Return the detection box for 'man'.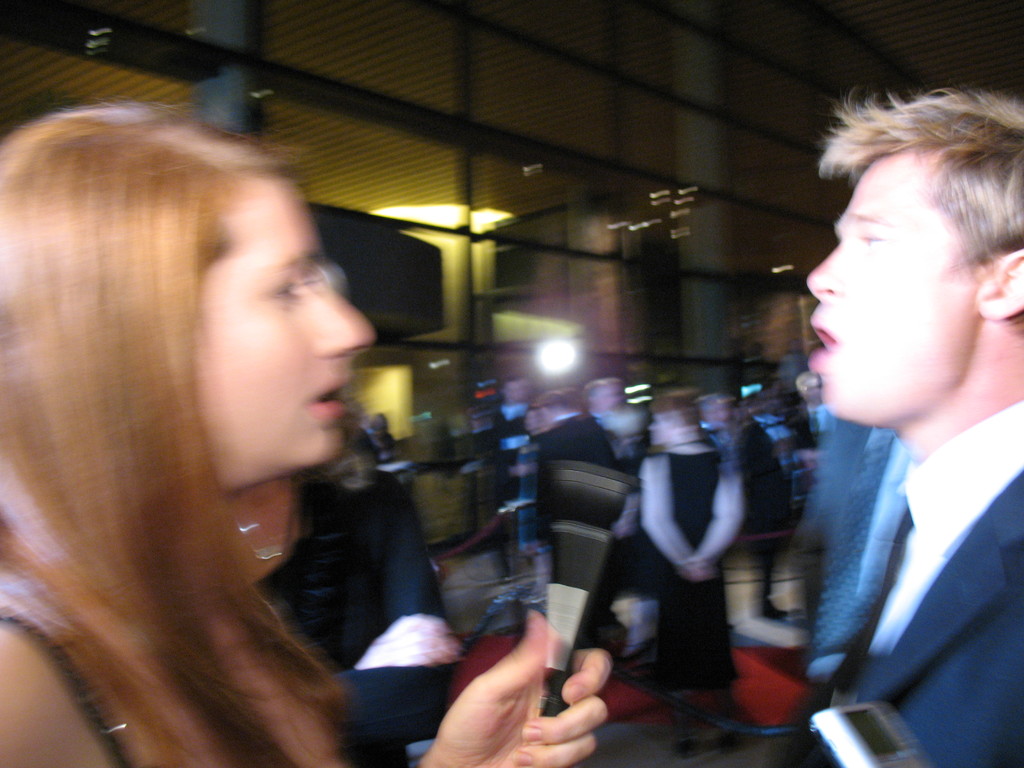
<box>789,373,830,450</box>.
